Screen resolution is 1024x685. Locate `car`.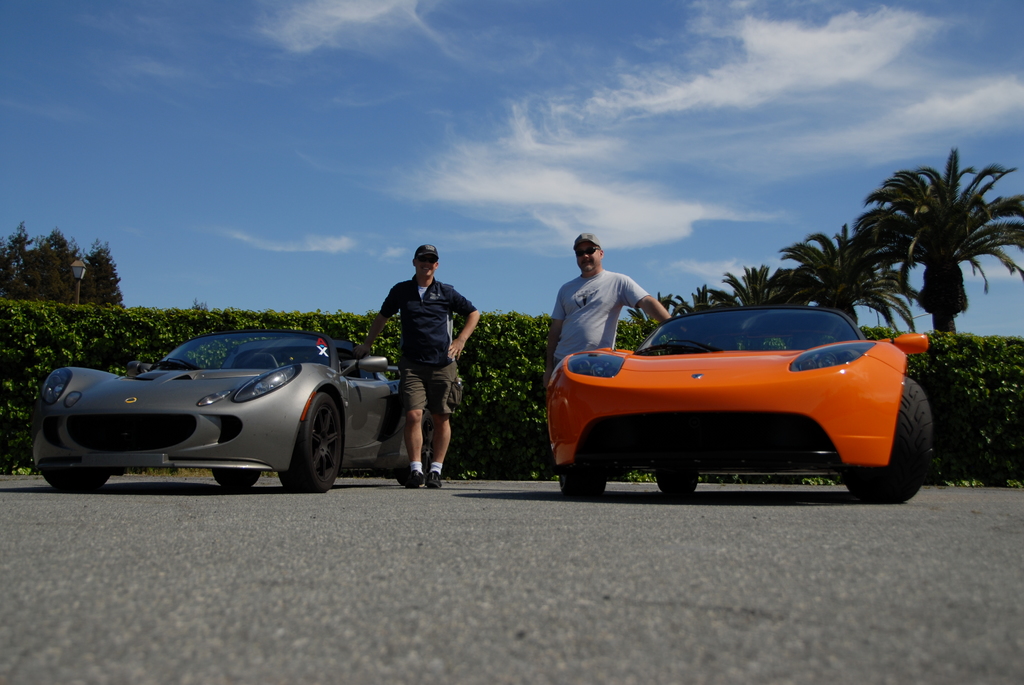
bbox=(29, 332, 412, 494).
